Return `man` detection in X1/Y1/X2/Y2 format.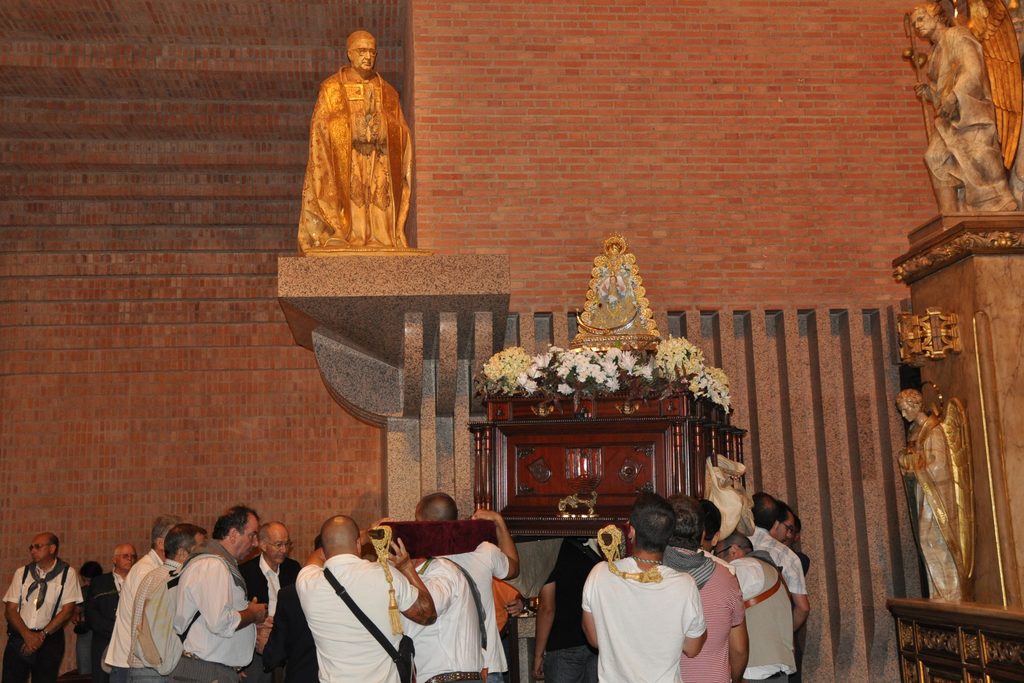
0/533/81/682.
